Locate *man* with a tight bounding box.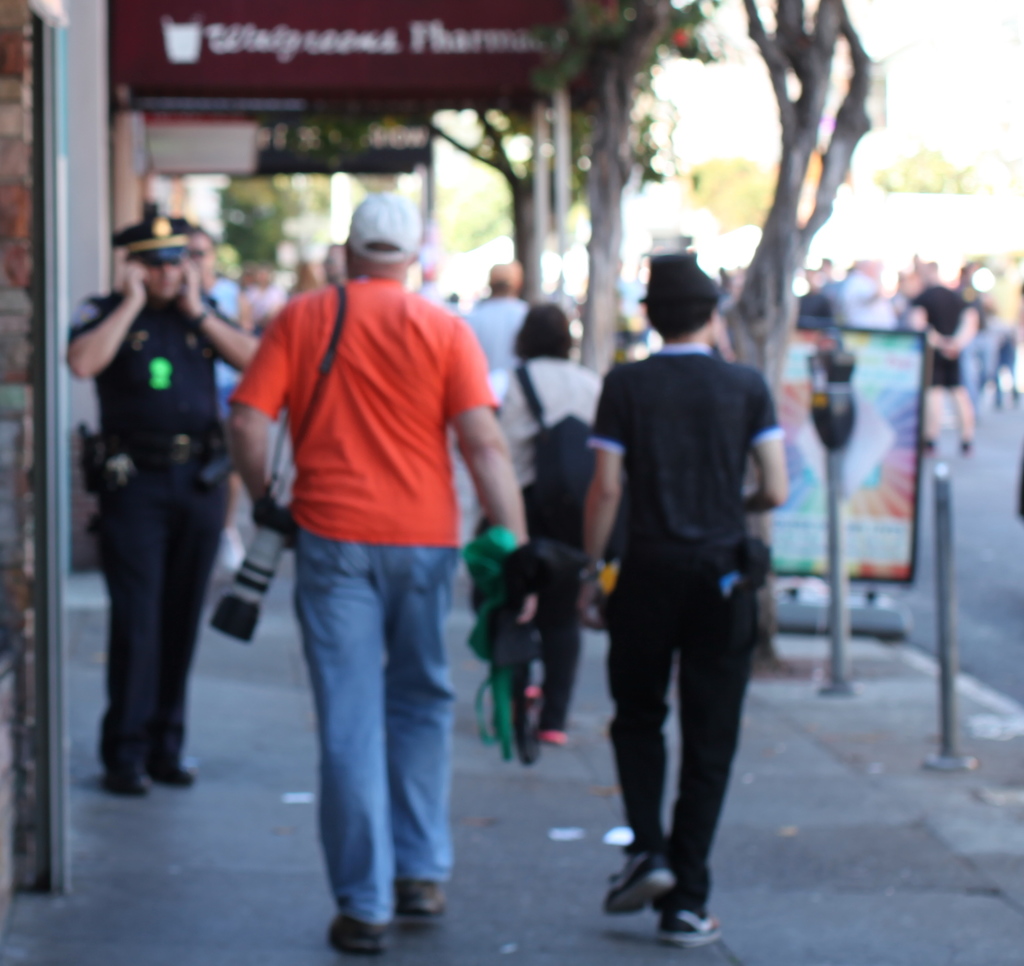
detection(61, 216, 270, 800).
